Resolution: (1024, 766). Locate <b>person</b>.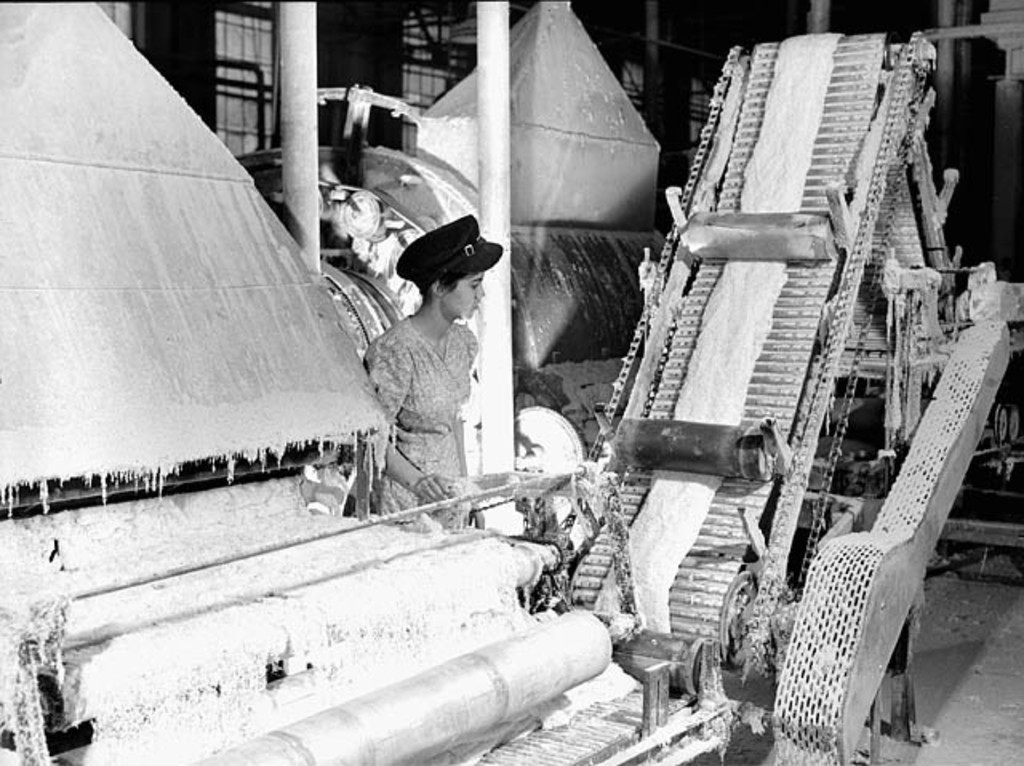
crop(357, 203, 490, 534).
